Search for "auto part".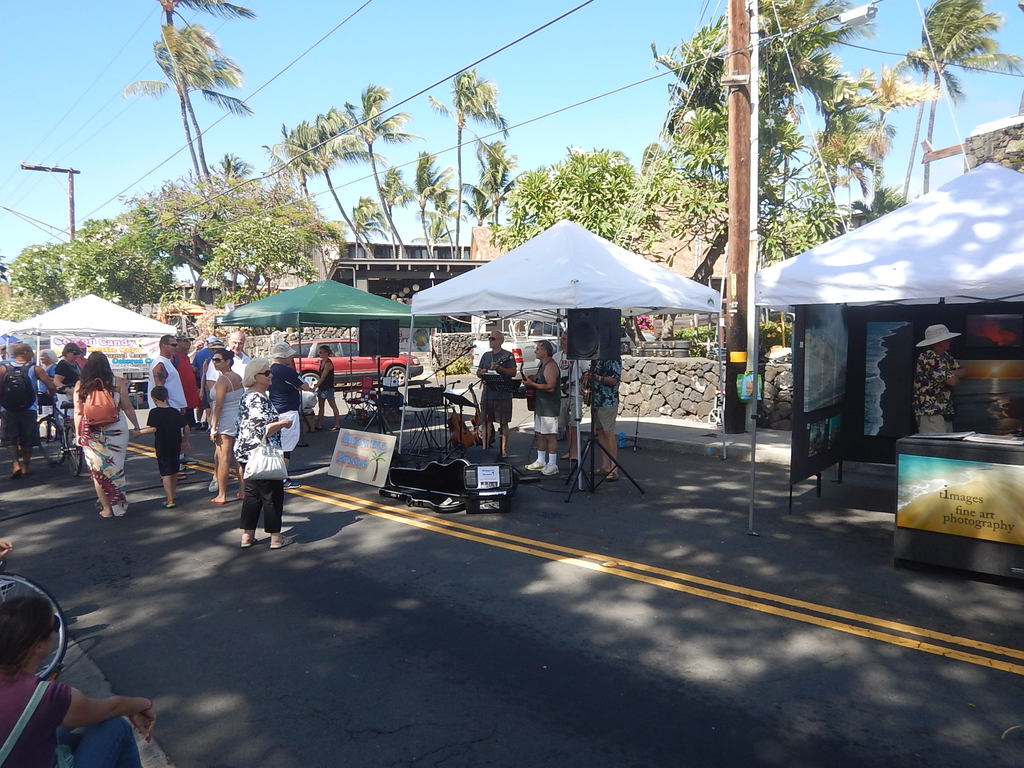
Found at box(287, 332, 426, 401).
